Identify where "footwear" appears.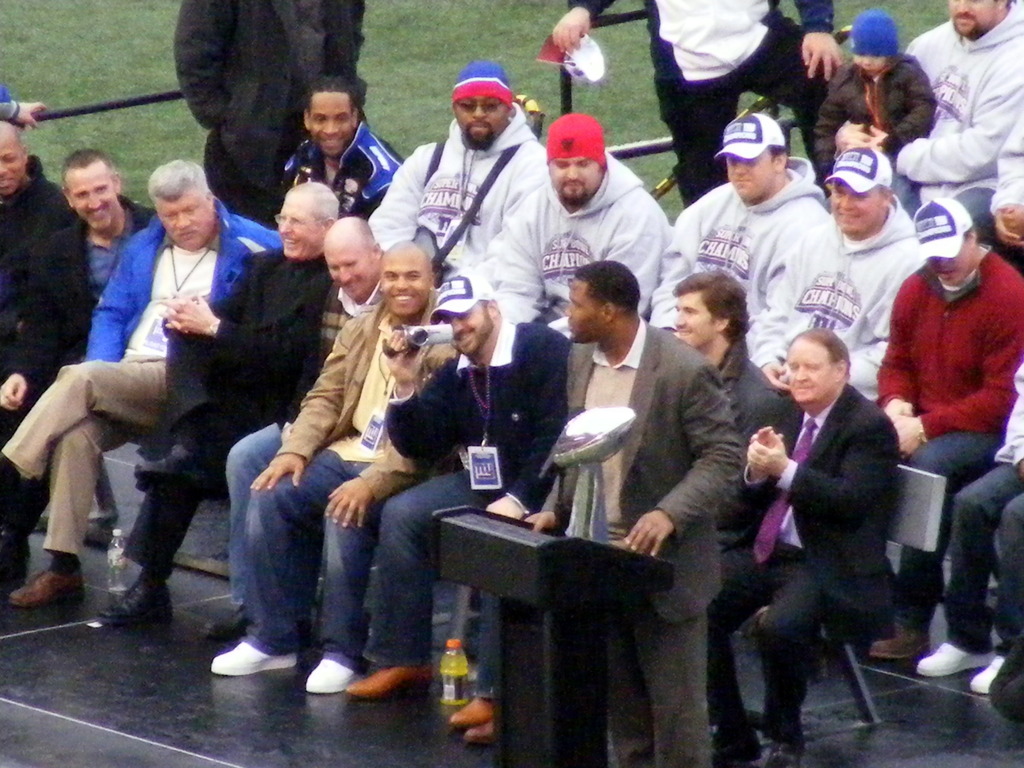
Appears at <bbox>343, 662, 435, 701</bbox>.
